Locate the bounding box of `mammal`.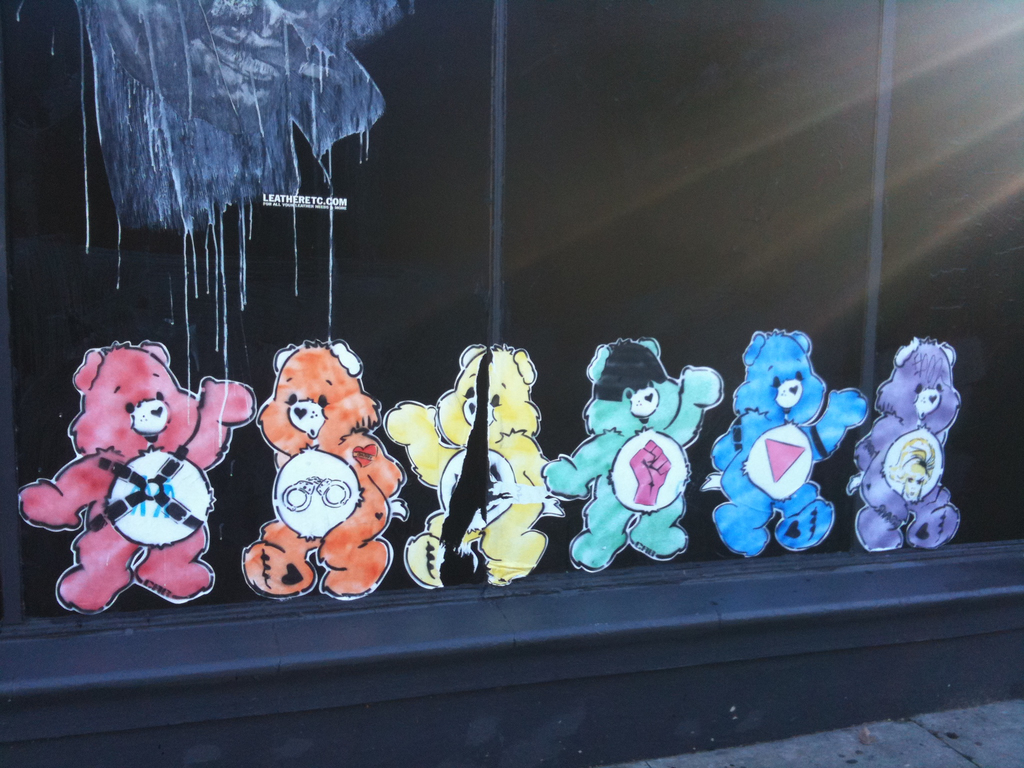
Bounding box: select_region(853, 339, 959, 550).
